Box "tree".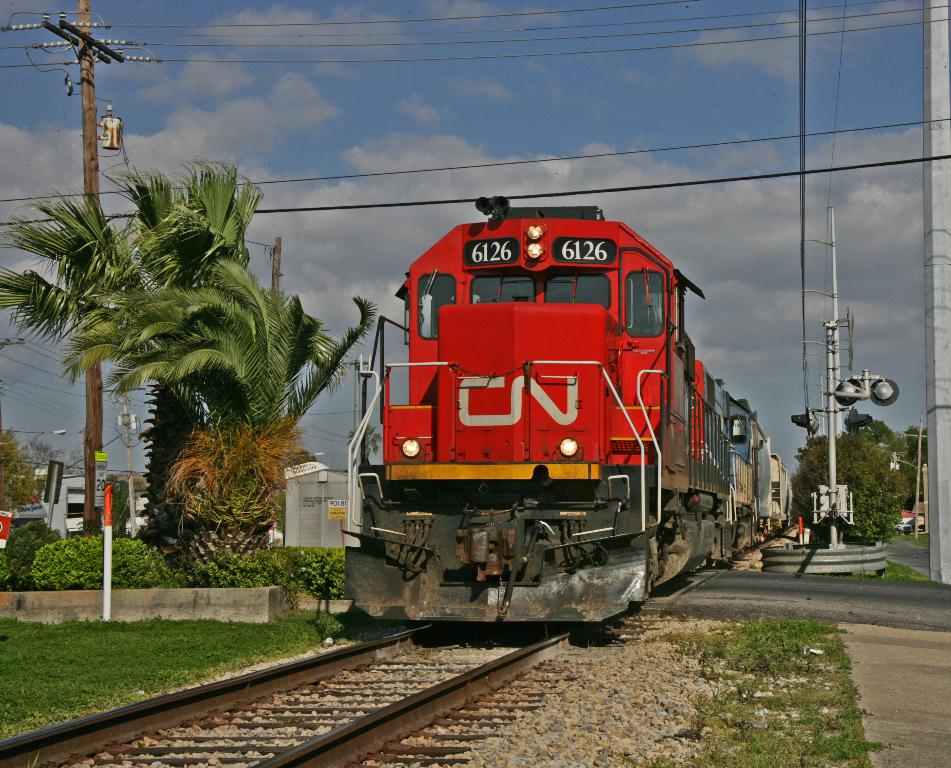
x1=18, y1=426, x2=92, y2=479.
